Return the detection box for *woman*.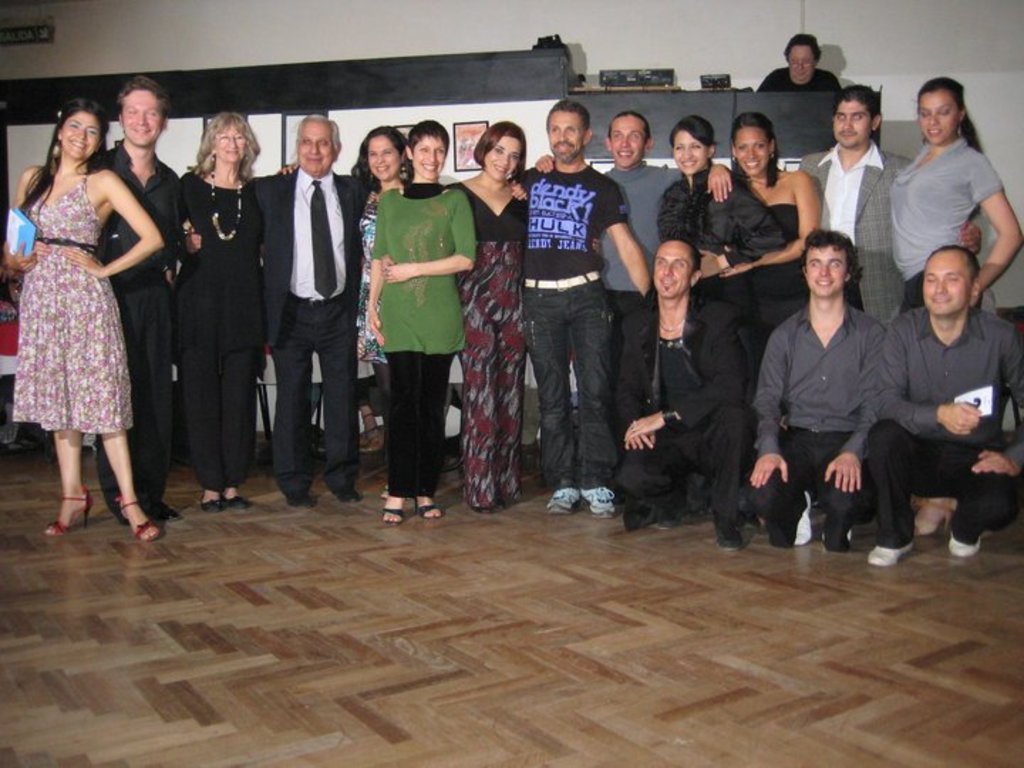
{"left": 714, "top": 110, "right": 822, "bottom": 374}.
